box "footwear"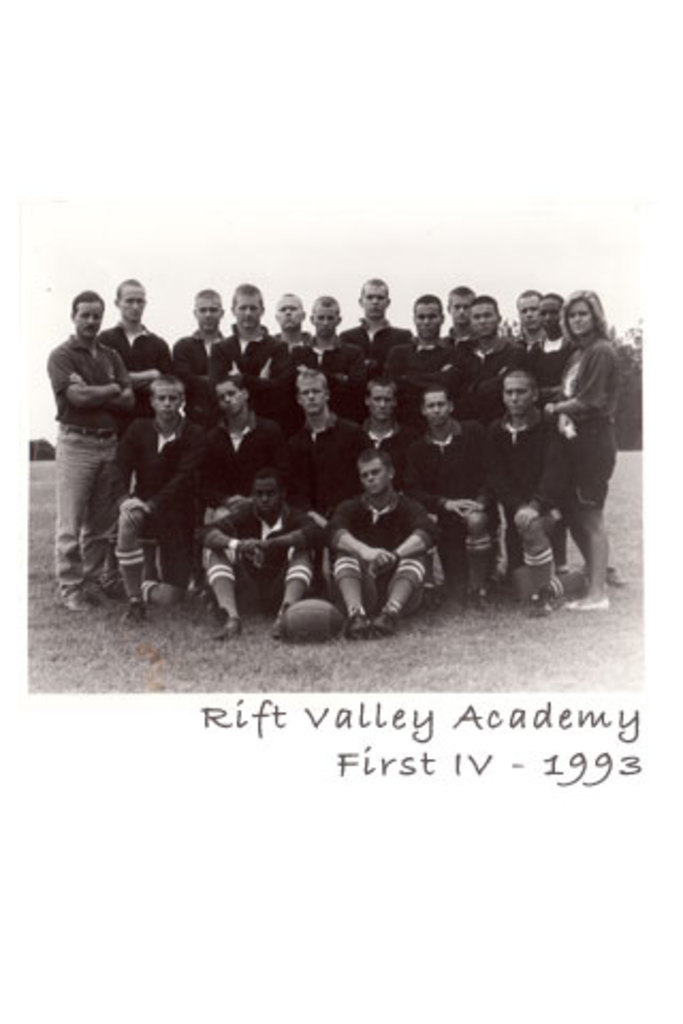
locate(122, 597, 147, 625)
